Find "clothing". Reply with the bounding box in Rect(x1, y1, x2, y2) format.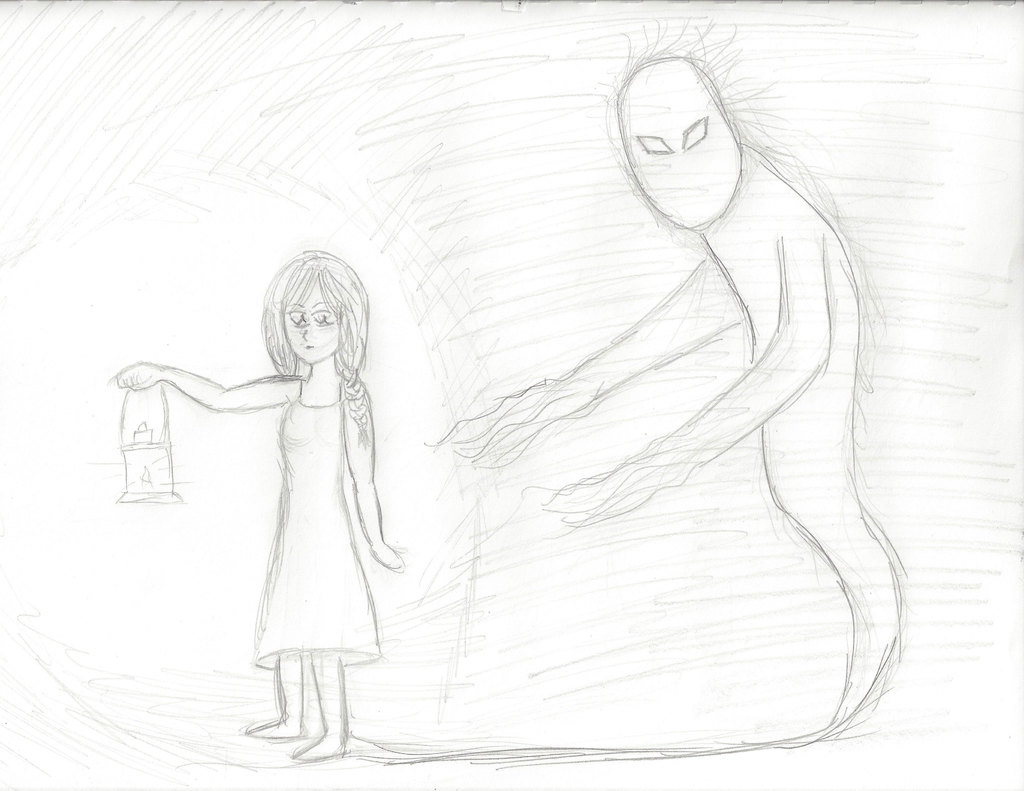
Rect(254, 381, 377, 668).
